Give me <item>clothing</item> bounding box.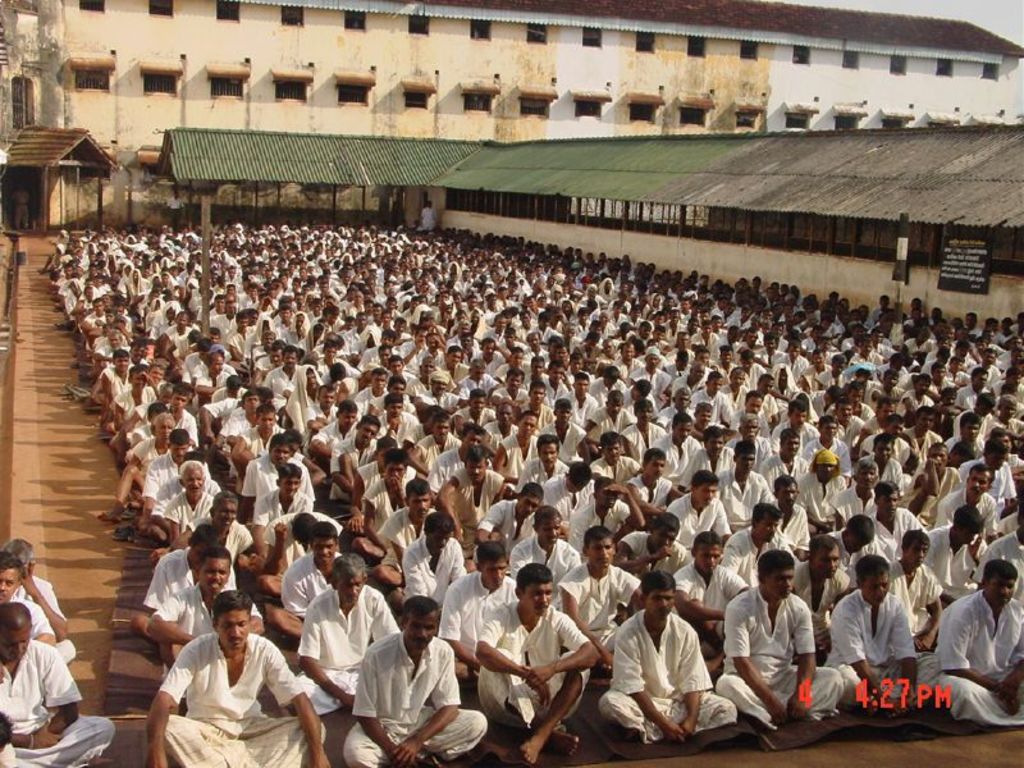
(511,323,538,342).
